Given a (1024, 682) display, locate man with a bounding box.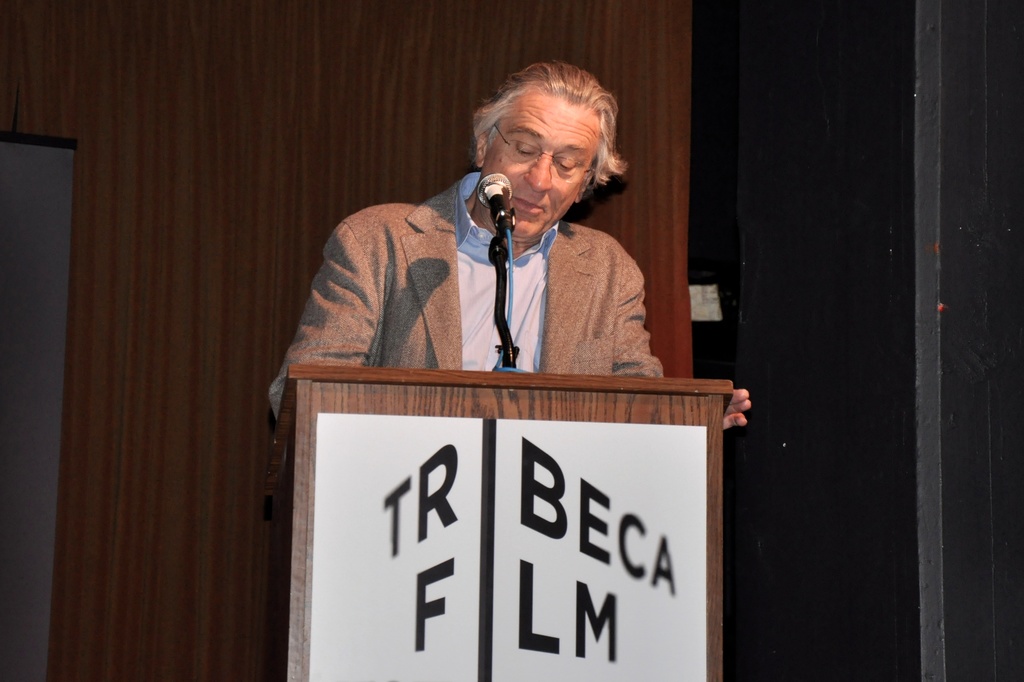
Located: detection(262, 55, 762, 464).
